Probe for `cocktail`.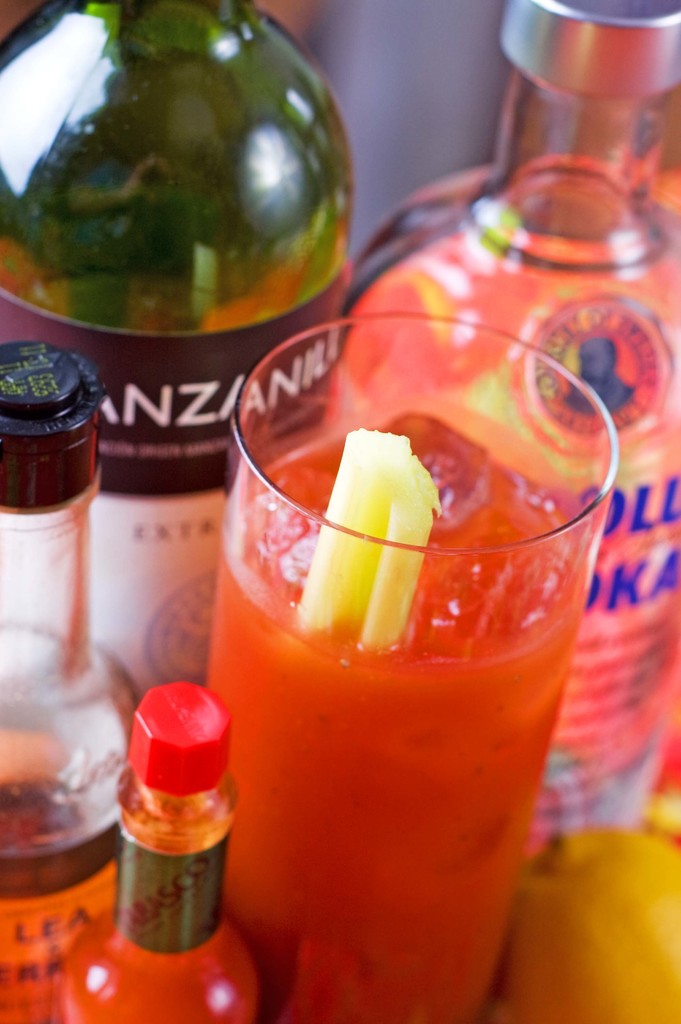
Probe result: bbox=[211, 304, 623, 1023].
